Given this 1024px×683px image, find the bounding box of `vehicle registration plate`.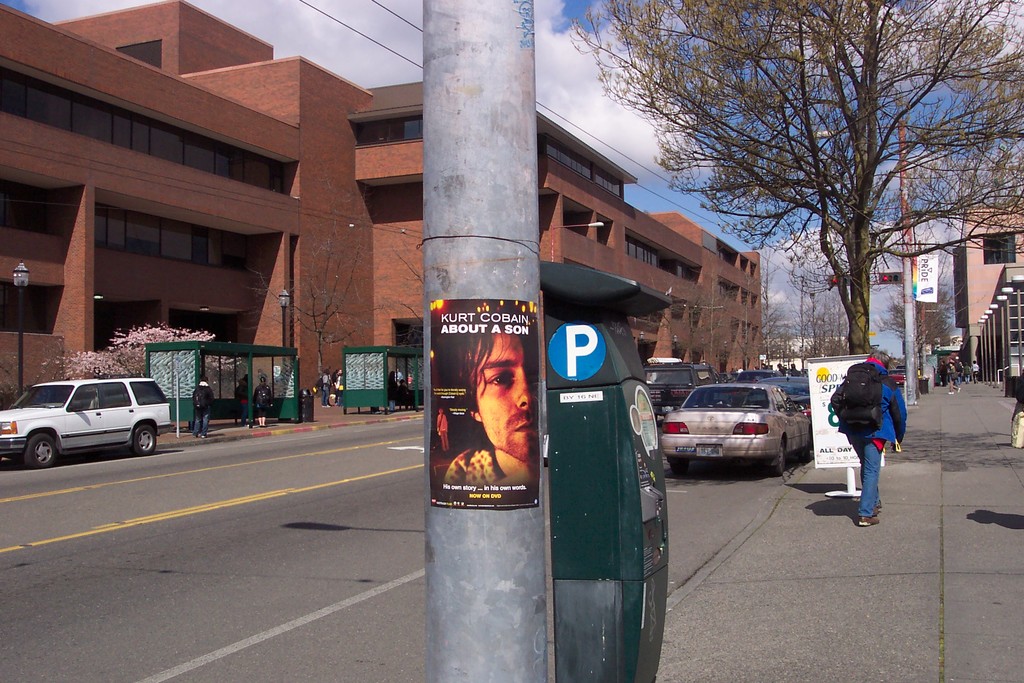
<region>696, 443, 720, 463</region>.
